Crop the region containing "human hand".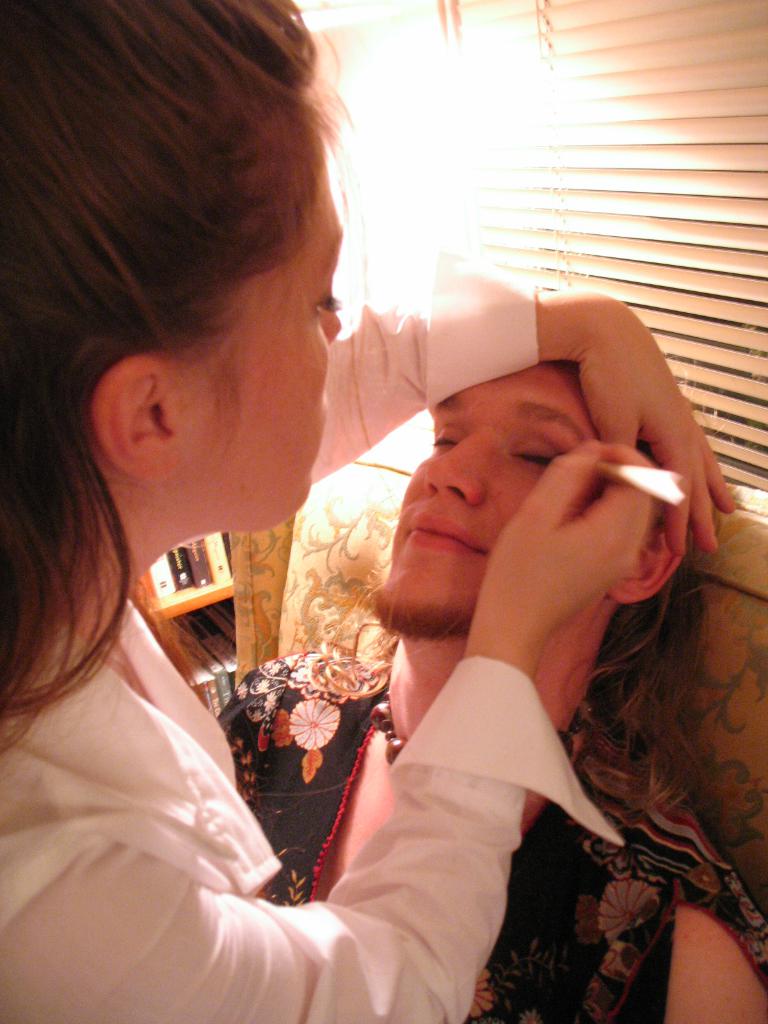
Crop region: 483:409:707:673.
